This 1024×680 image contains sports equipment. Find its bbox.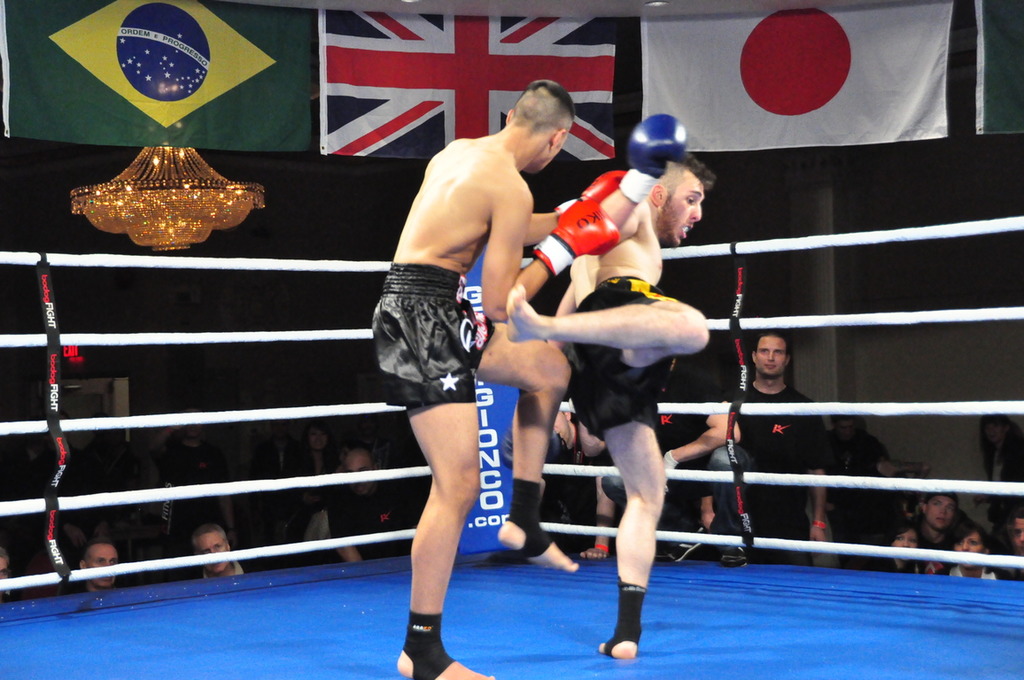
box(534, 196, 620, 273).
